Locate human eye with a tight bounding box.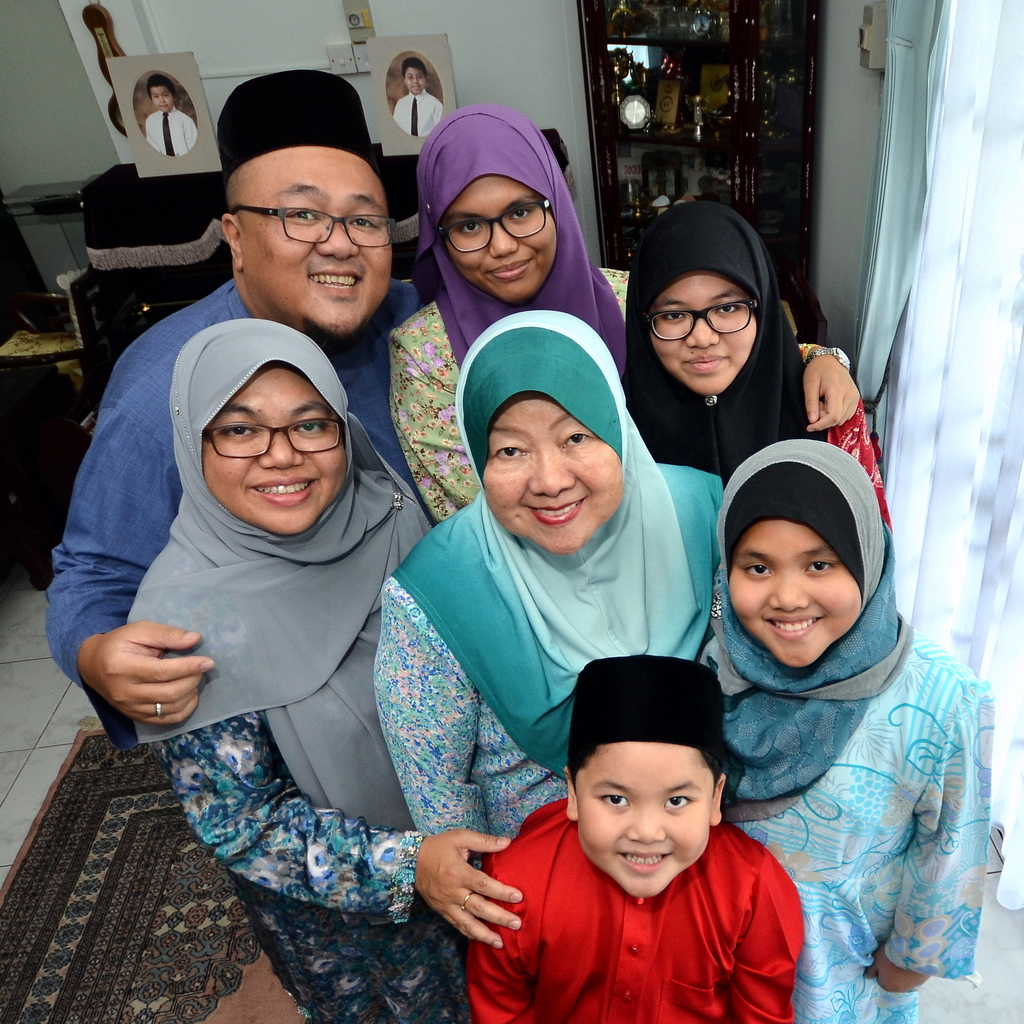
[x1=505, y1=209, x2=531, y2=223].
